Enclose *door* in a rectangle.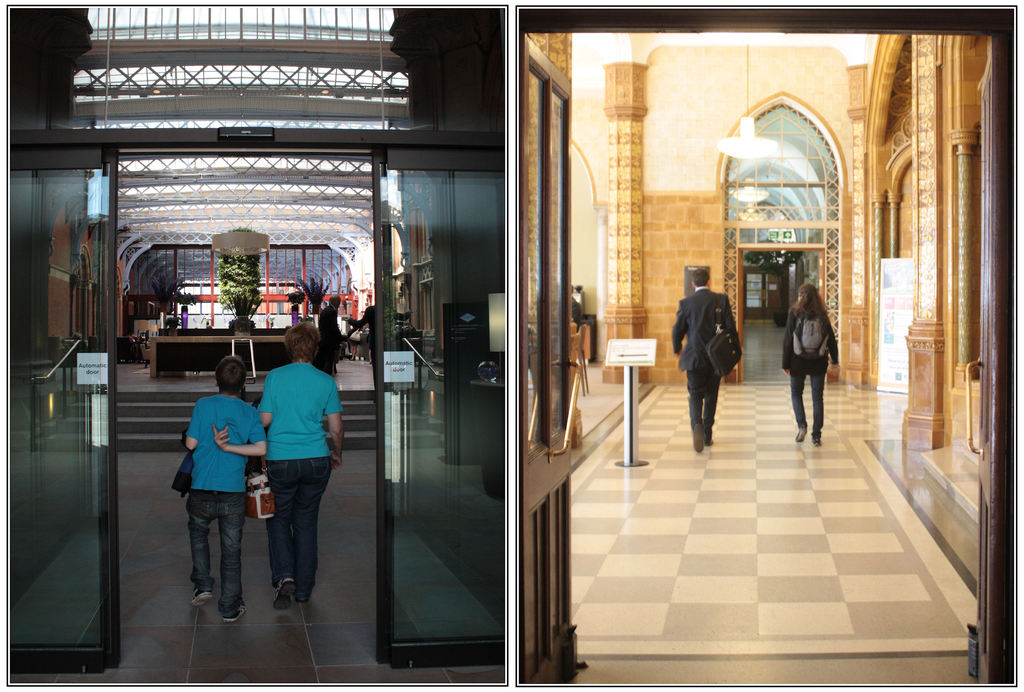
<bbox>968, 38, 998, 685</bbox>.
